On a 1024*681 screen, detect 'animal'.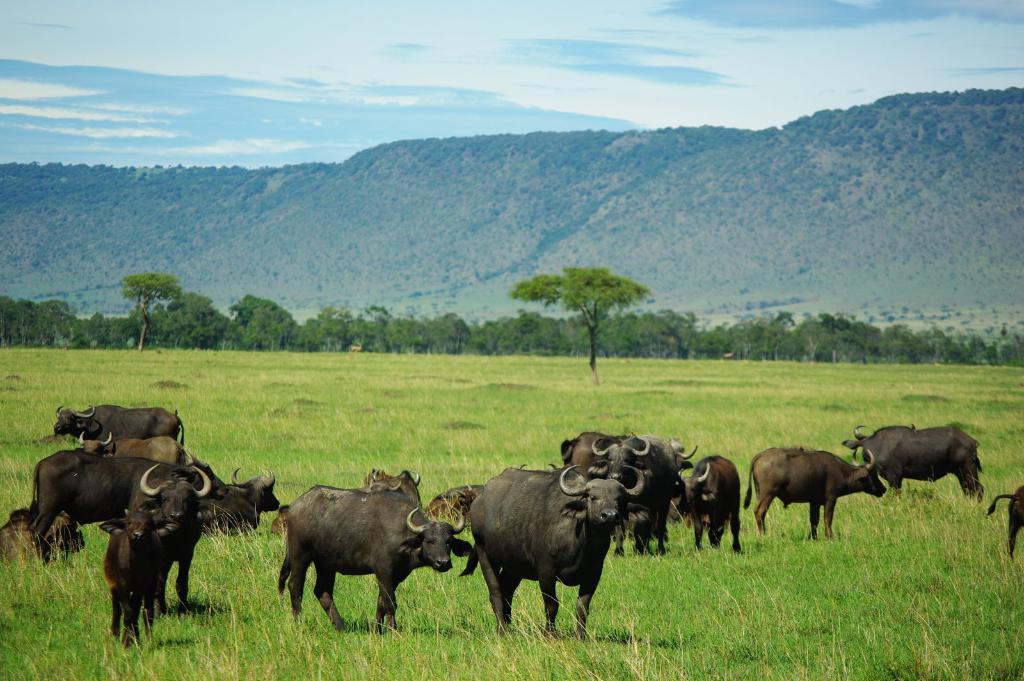
detection(845, 427, 979, 497).
